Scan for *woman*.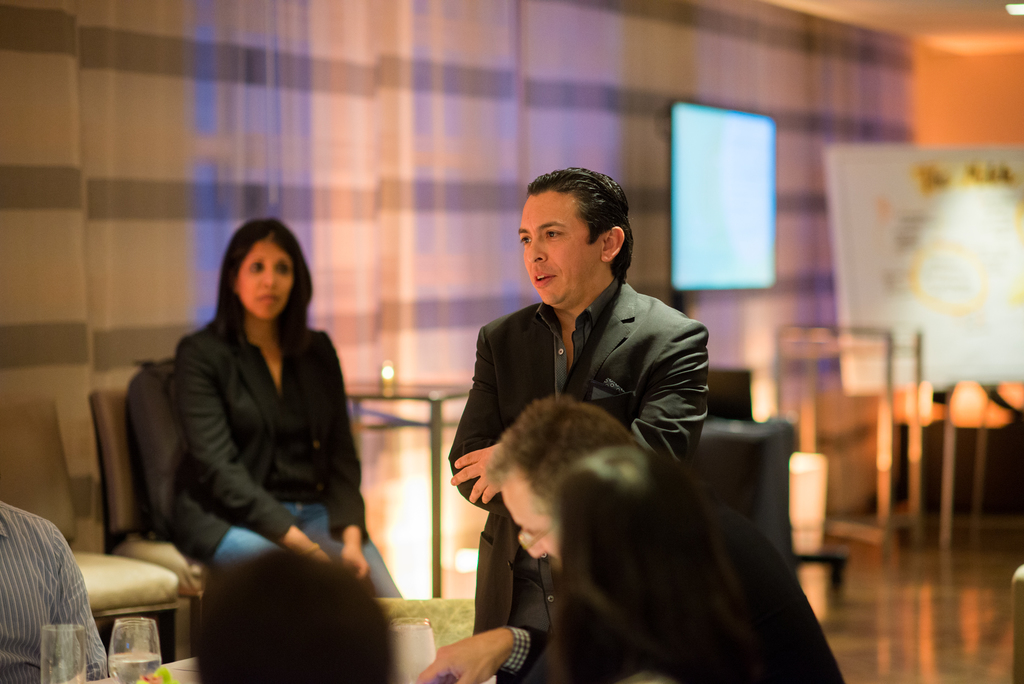
Scan result: 544,441,776,683.
